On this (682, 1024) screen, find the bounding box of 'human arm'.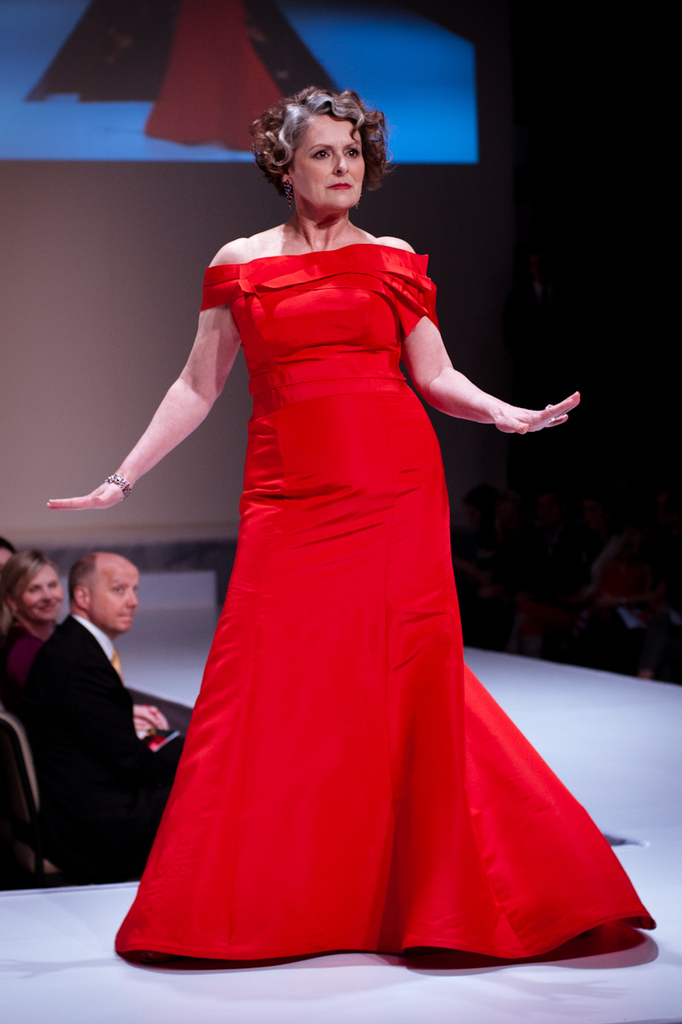
Bounding box: x1=395 y1=233 x2=592 y2=433.
